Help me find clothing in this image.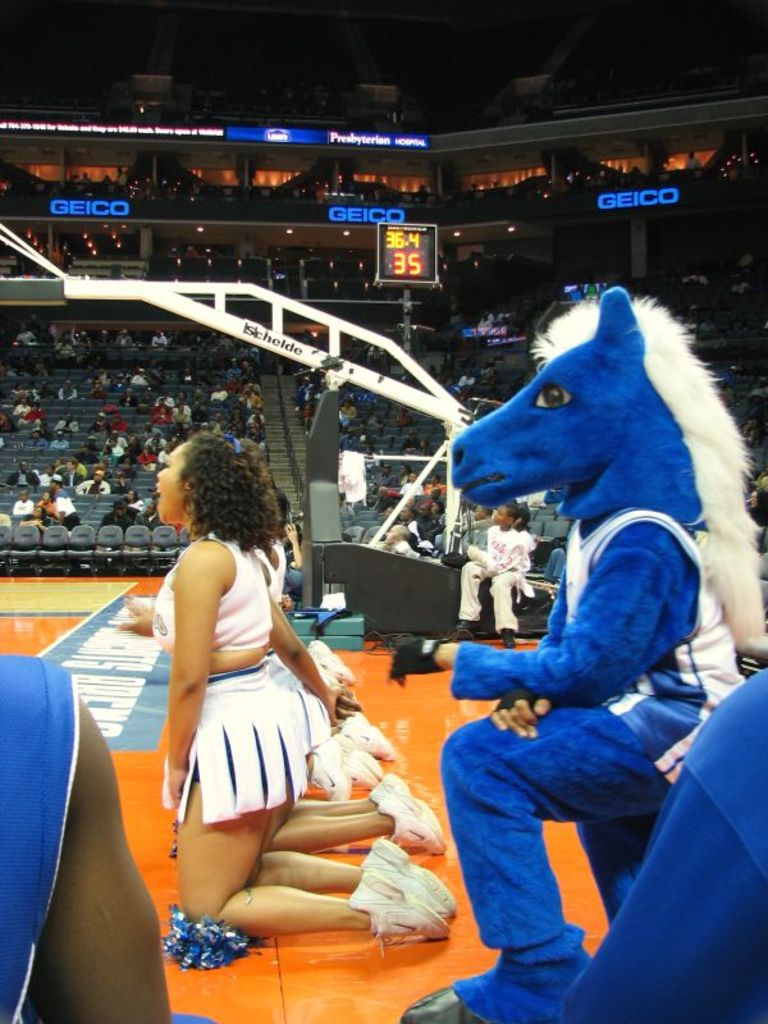
Found it: (left=684, top=150, right=707, bottom=184).
